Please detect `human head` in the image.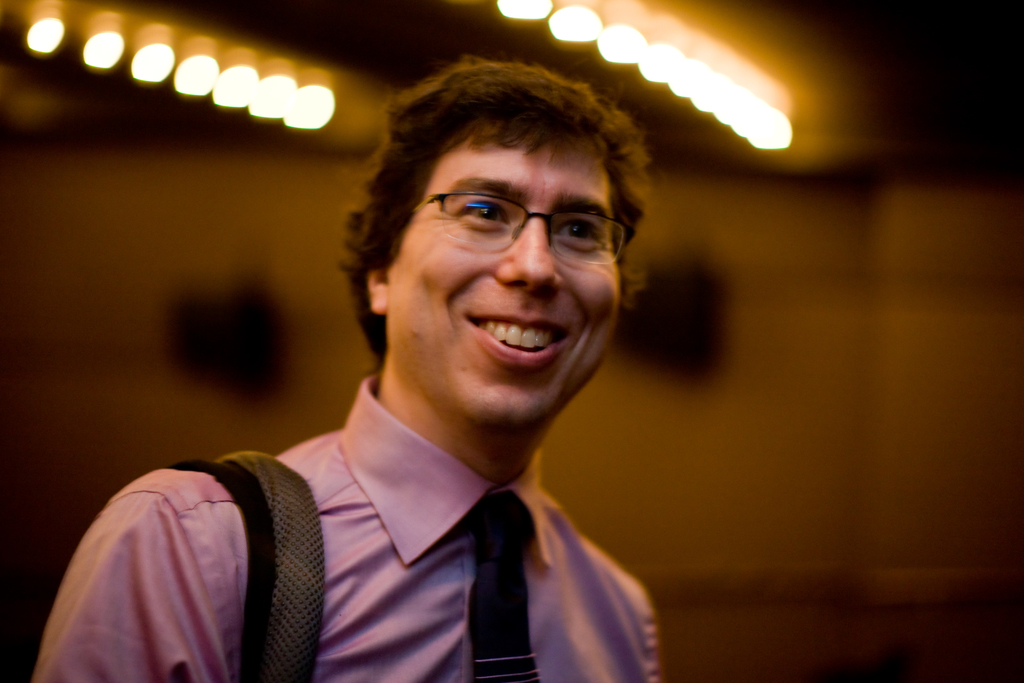
Rect(364, 58, 637, 399).
